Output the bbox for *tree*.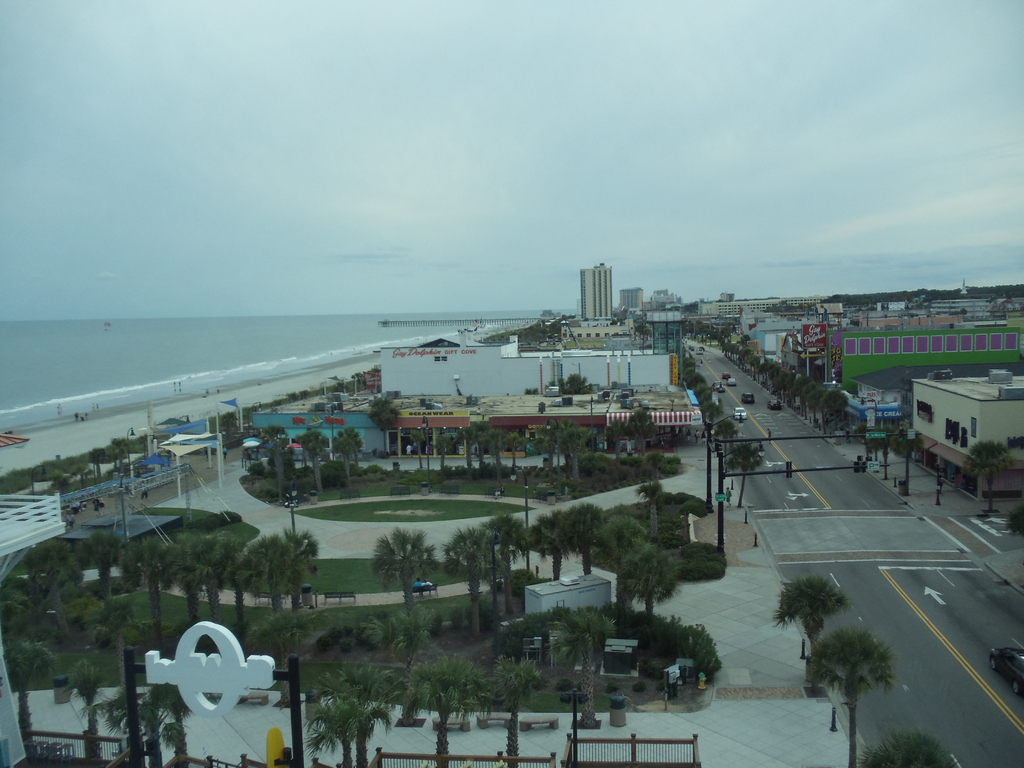
x1=160 y1=705 x2=192 y2=761.
